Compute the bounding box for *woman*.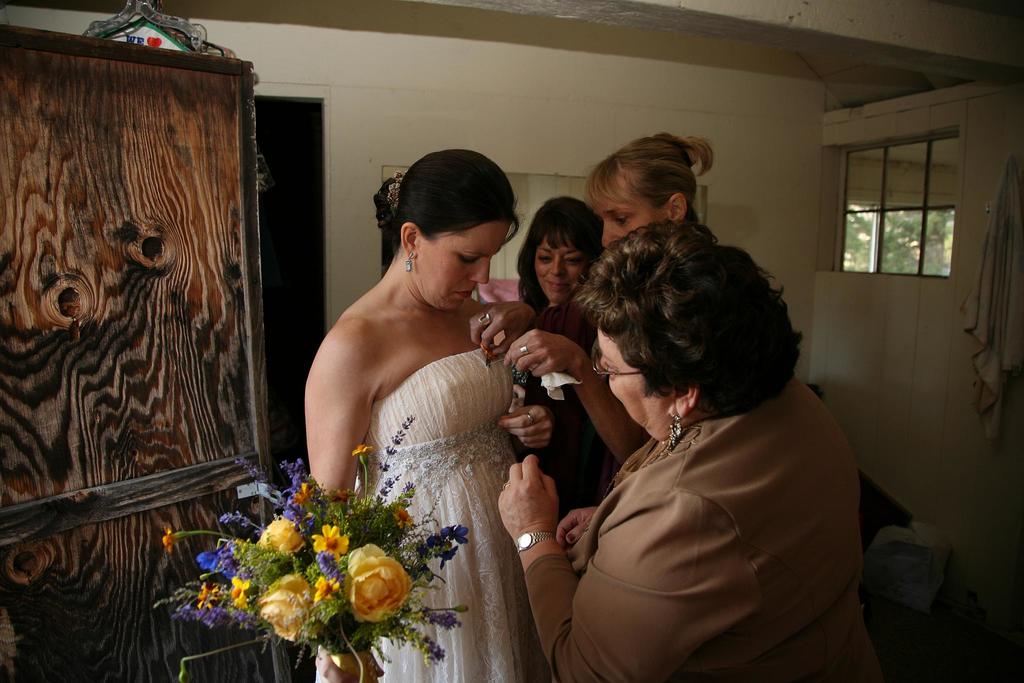
Rect(496, 217, 881, 682).
